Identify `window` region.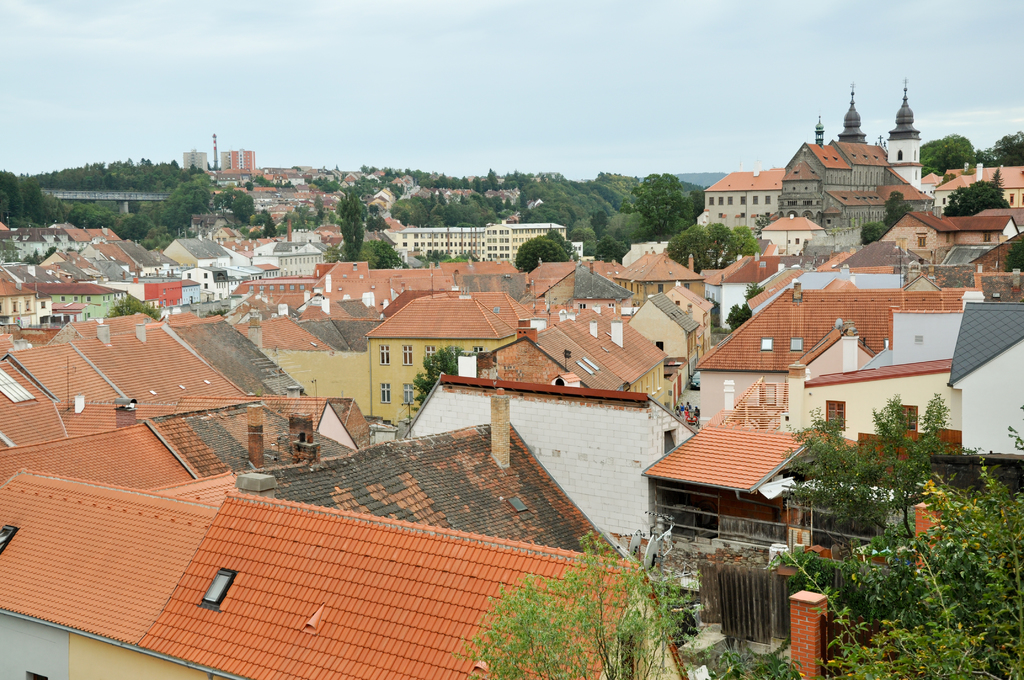
Region: (x1=401, y1=382, x2=414, y2=403).
